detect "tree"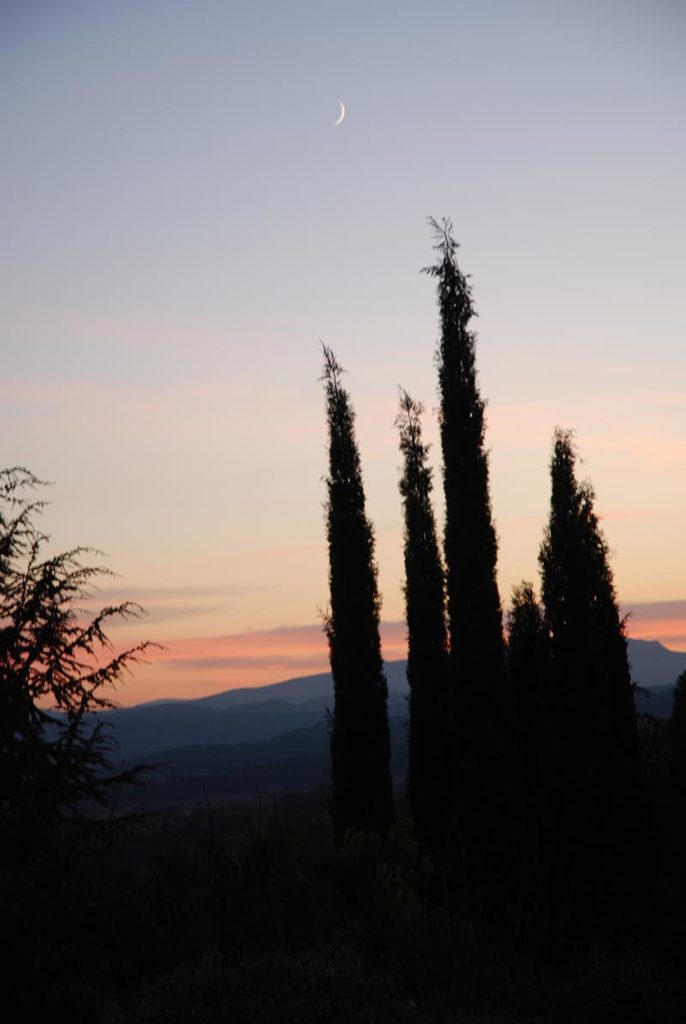
Rect(388, 393, 464, 848)
